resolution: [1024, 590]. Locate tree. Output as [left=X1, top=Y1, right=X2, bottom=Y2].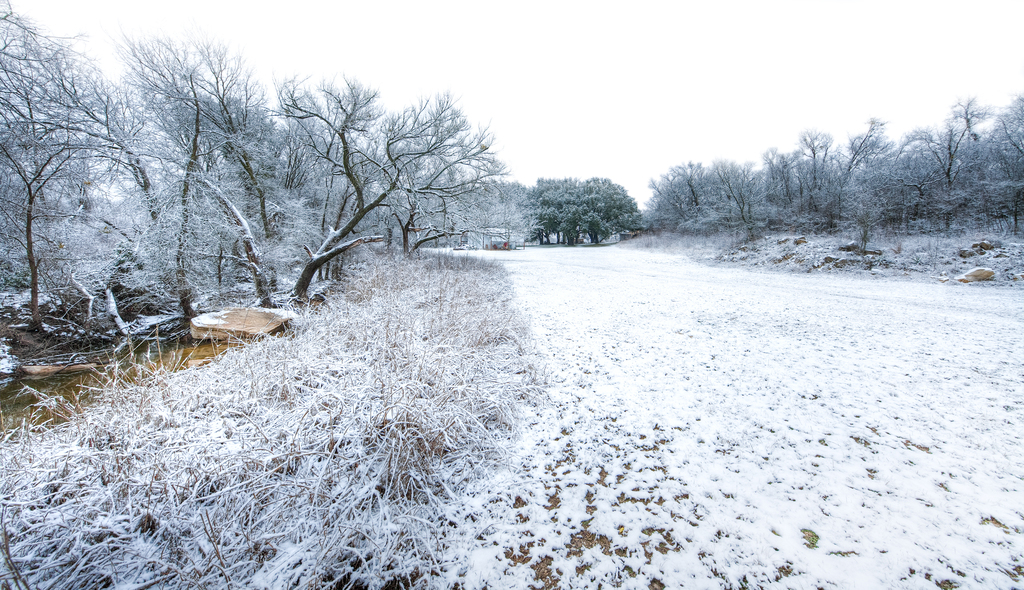
[left=426, top=177, right=544, bottom=245].
